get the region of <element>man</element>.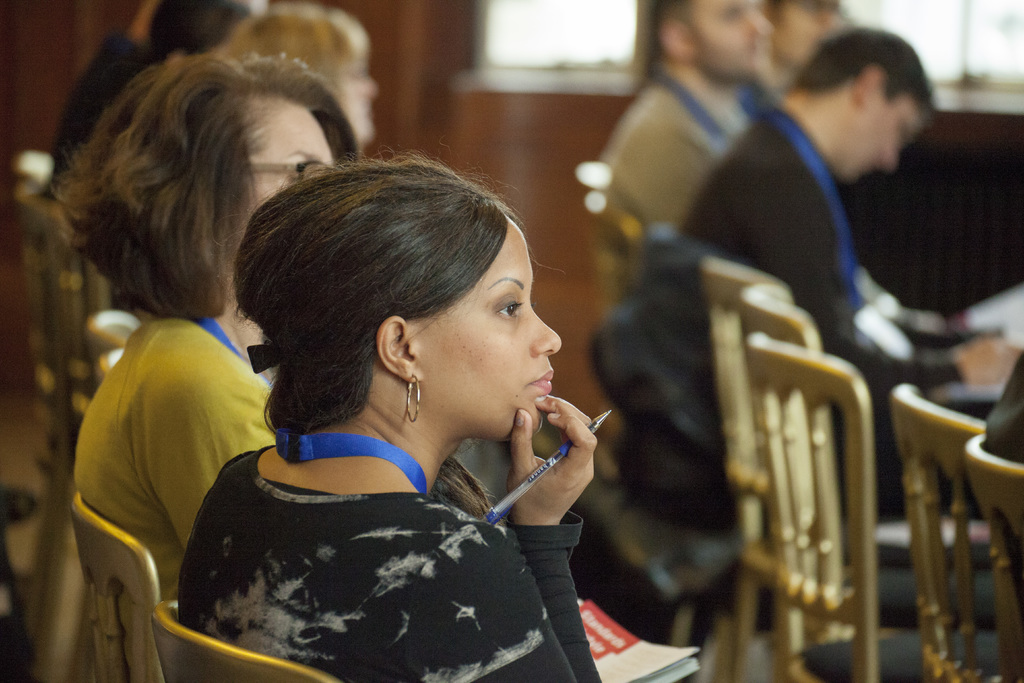
663,21,1013,525.
